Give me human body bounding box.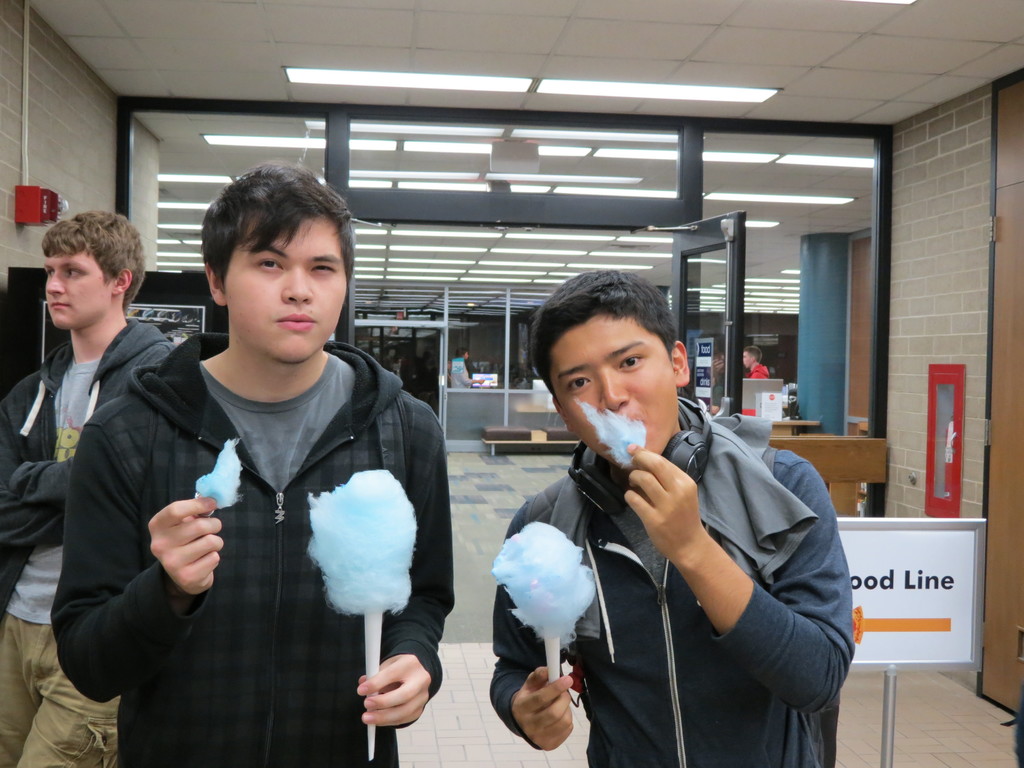
detection(0, 205, 186, 767).
